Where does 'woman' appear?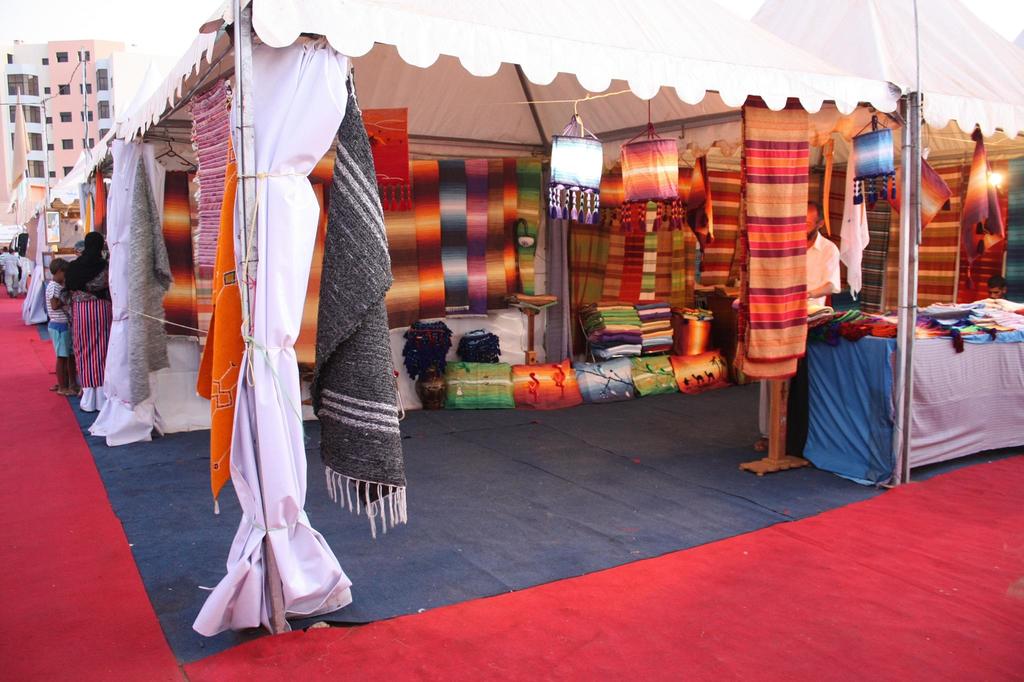
Appears at bbox=(59, 232, 106, 403).
